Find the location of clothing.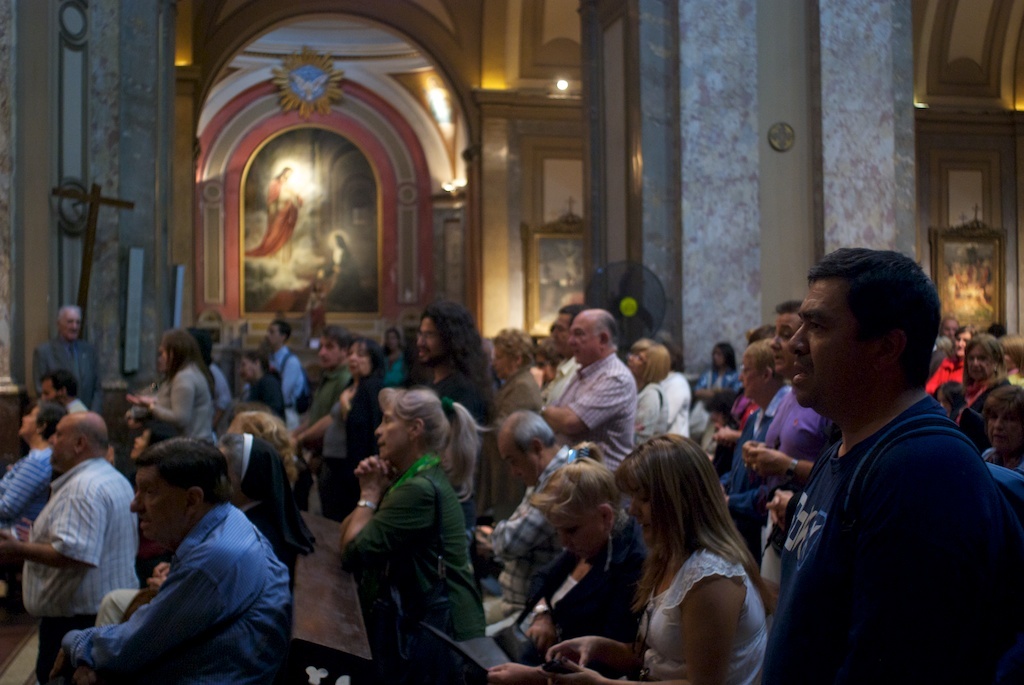
Location: box=[769, 384, 1021, 684].
